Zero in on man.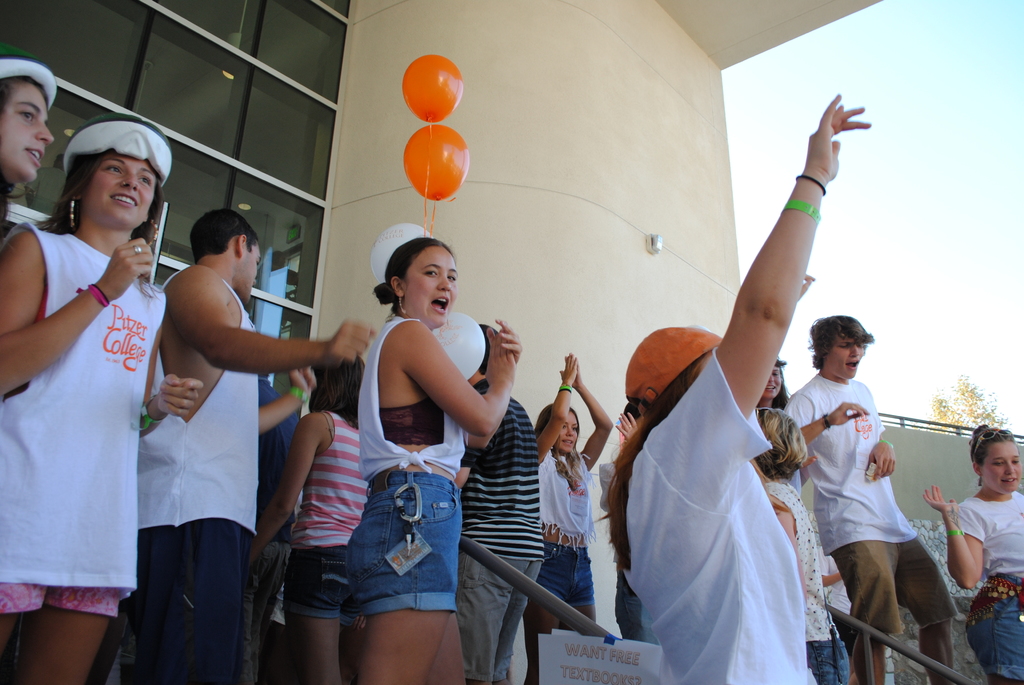
Zeroed in: (461,322,545,684).
